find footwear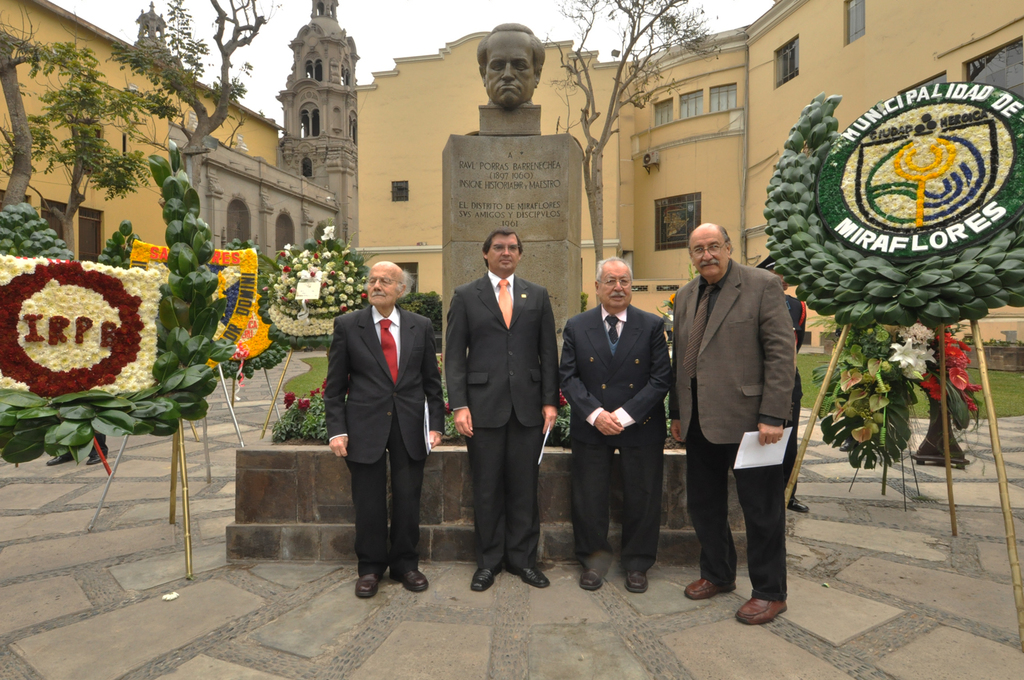
crop(389, 566, 428, 593)
